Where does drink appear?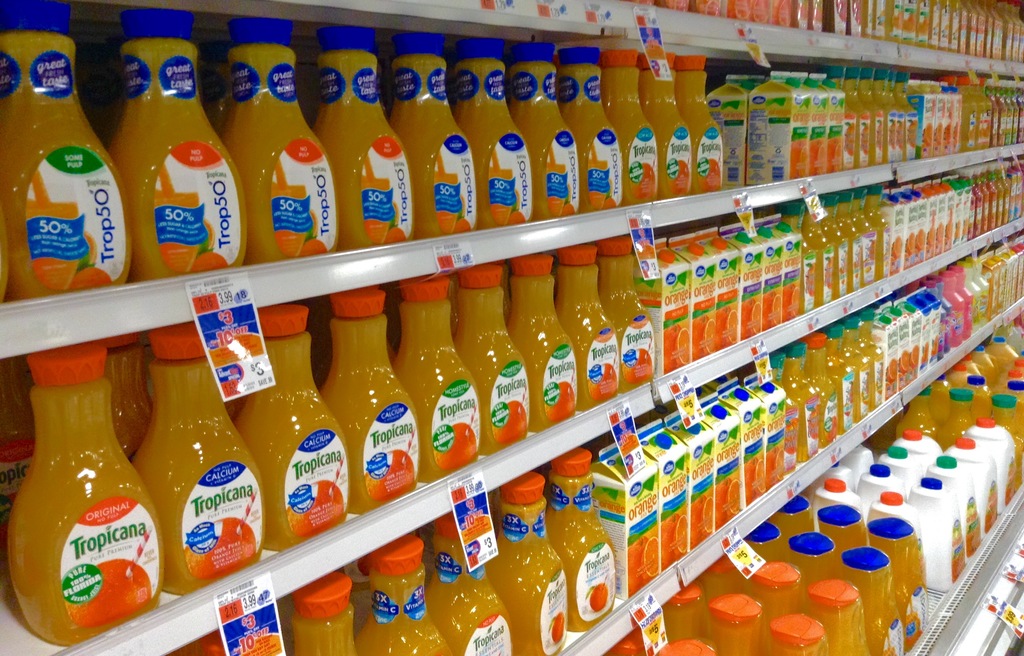
Appears at 942, 81, 956, 153.
